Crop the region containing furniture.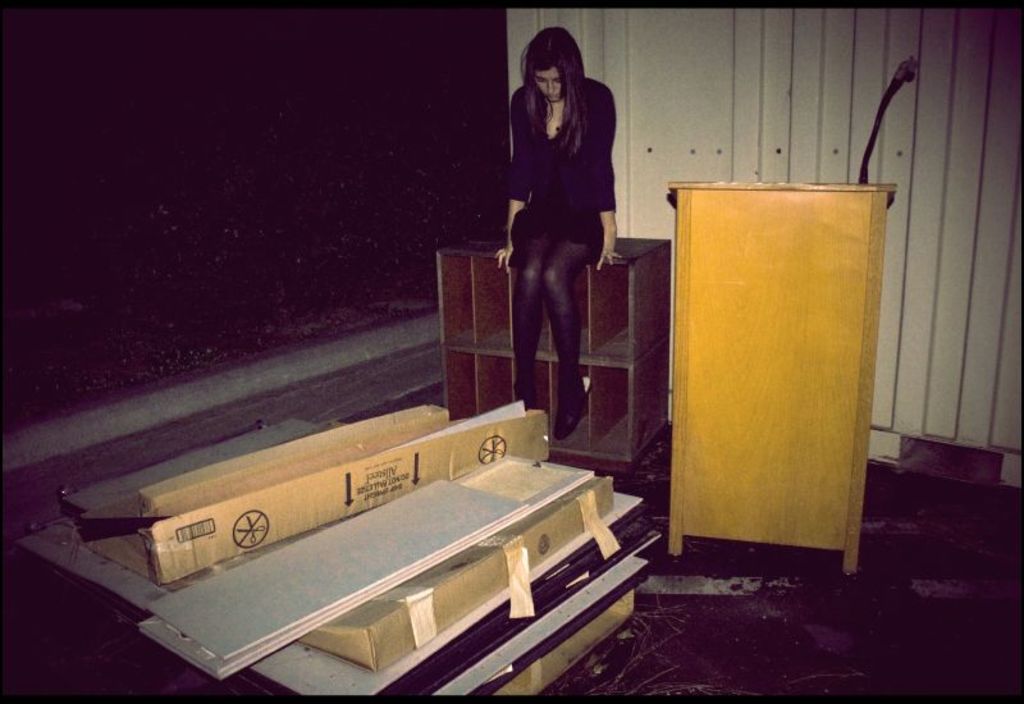
Crop region: 666,182,897,579.
